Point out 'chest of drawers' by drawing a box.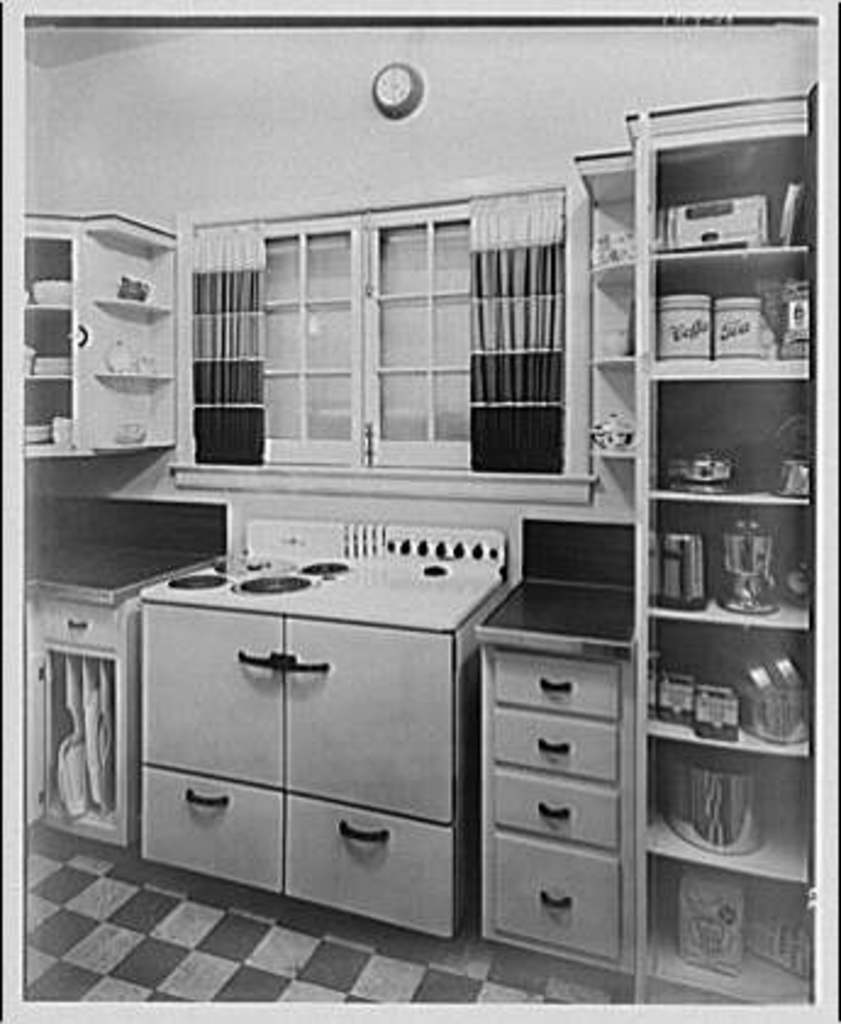
bbox=(22, 597, 132, 848).
